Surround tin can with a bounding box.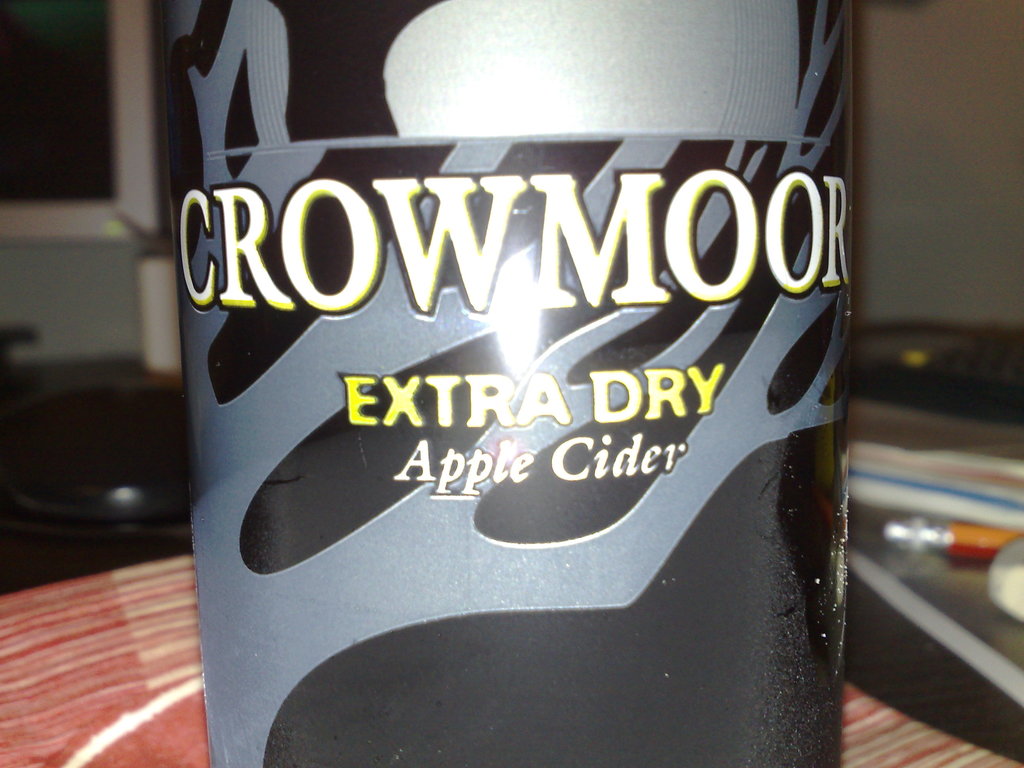
box(172, 0, 865, 767).
